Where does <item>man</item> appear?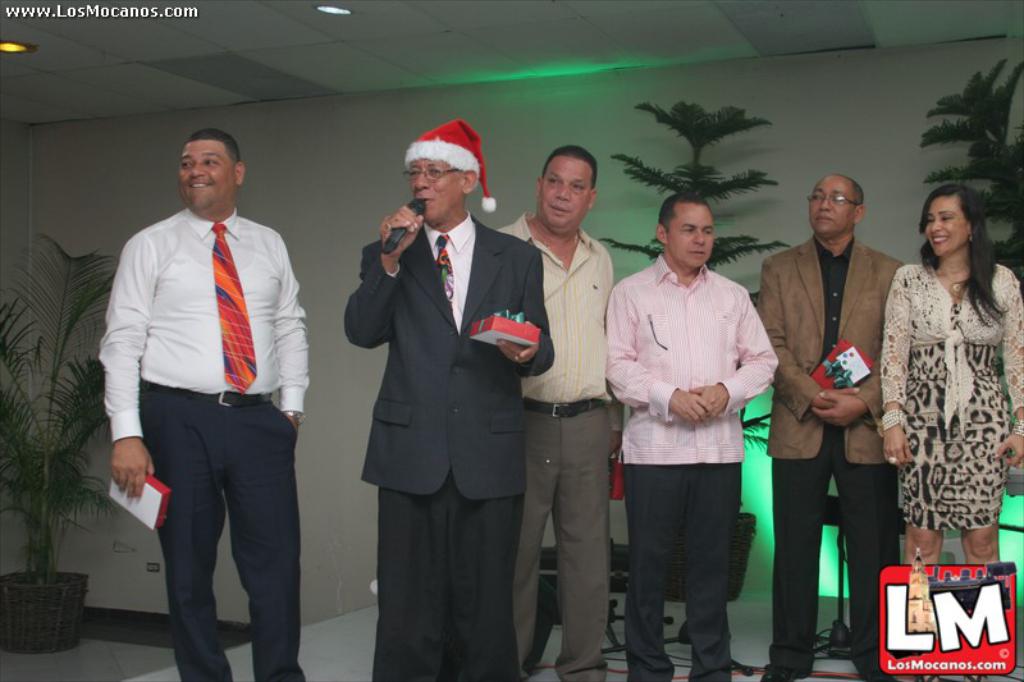
Appears at region(466, 147, 618, 681).
